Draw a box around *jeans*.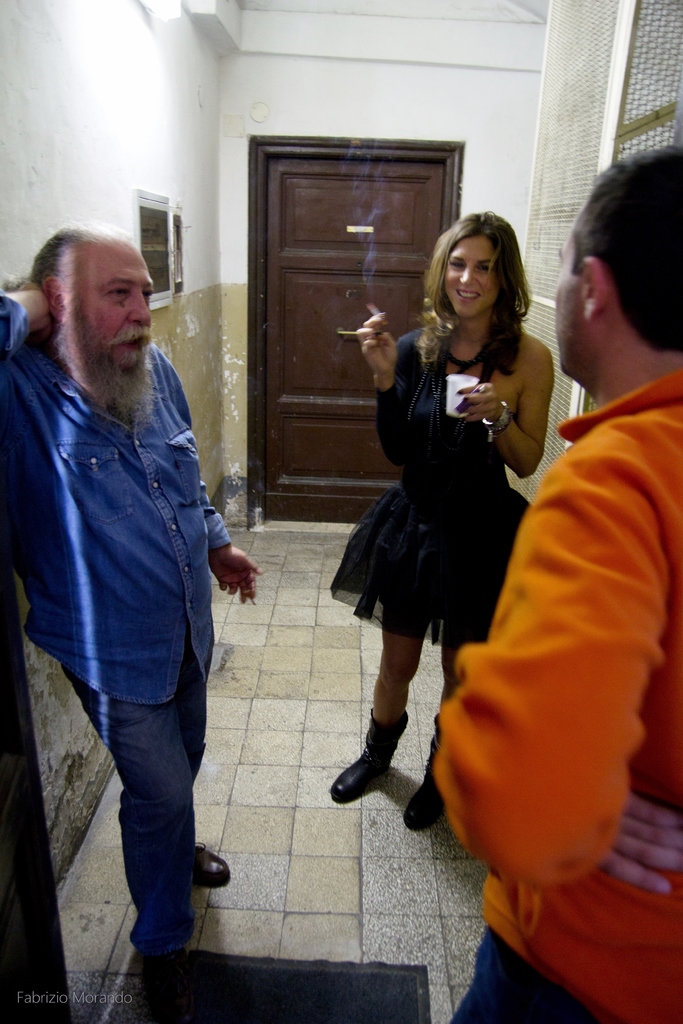
{"left": 448, "top": 921, "right": 597, "bottom": 1023}.
